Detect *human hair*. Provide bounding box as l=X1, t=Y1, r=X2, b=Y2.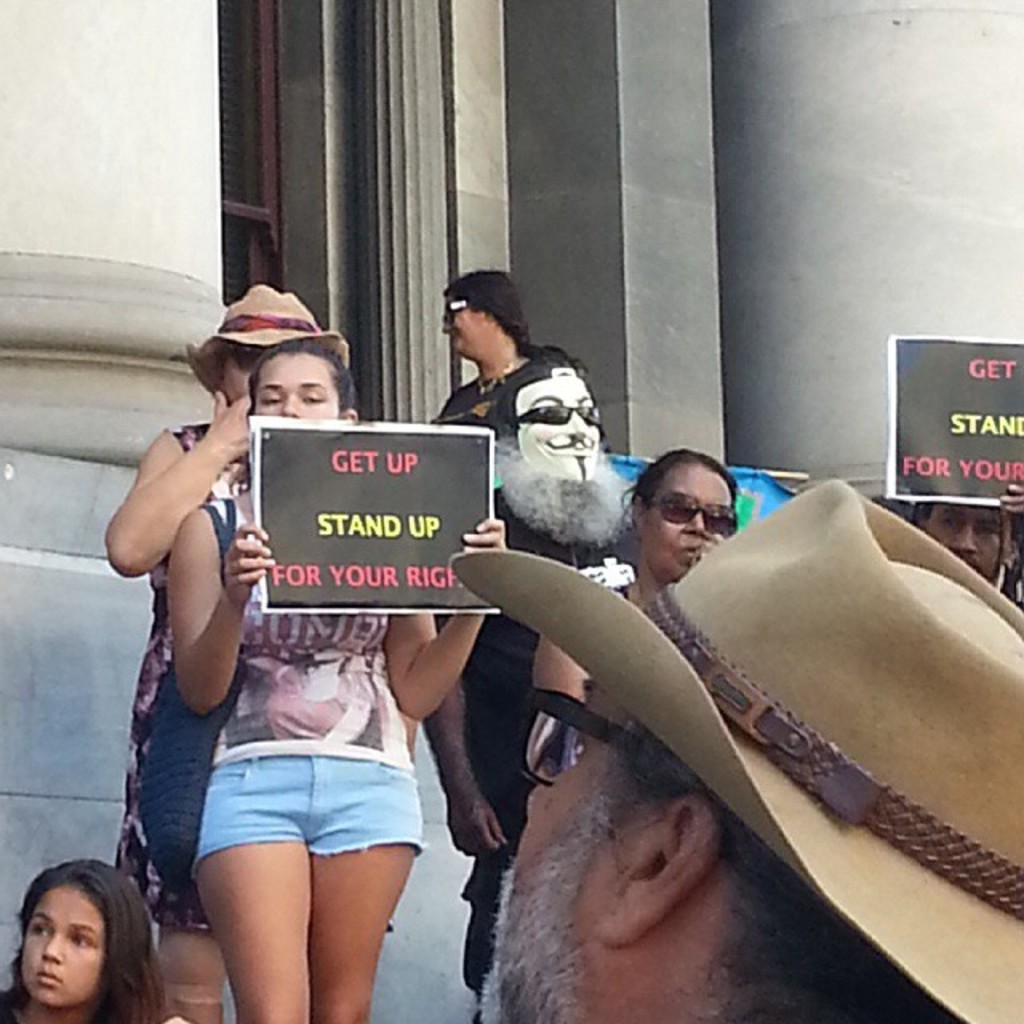
l=250, t=338, r=352, b=411.
